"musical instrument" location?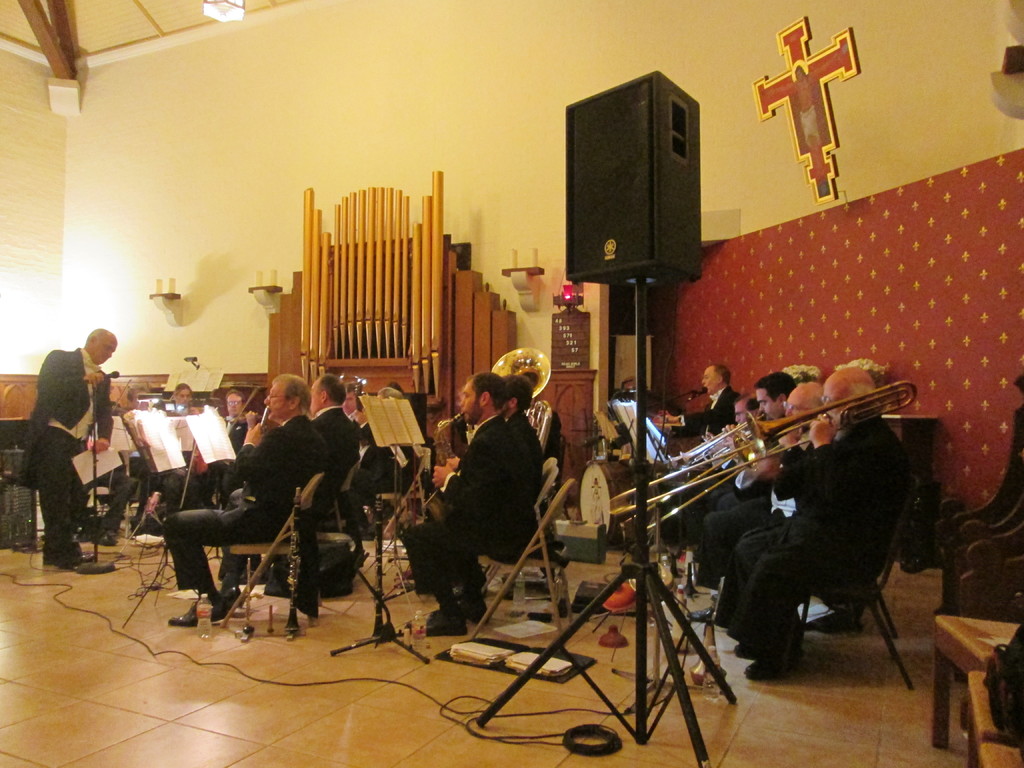
box(429, 406, 472, 467)
